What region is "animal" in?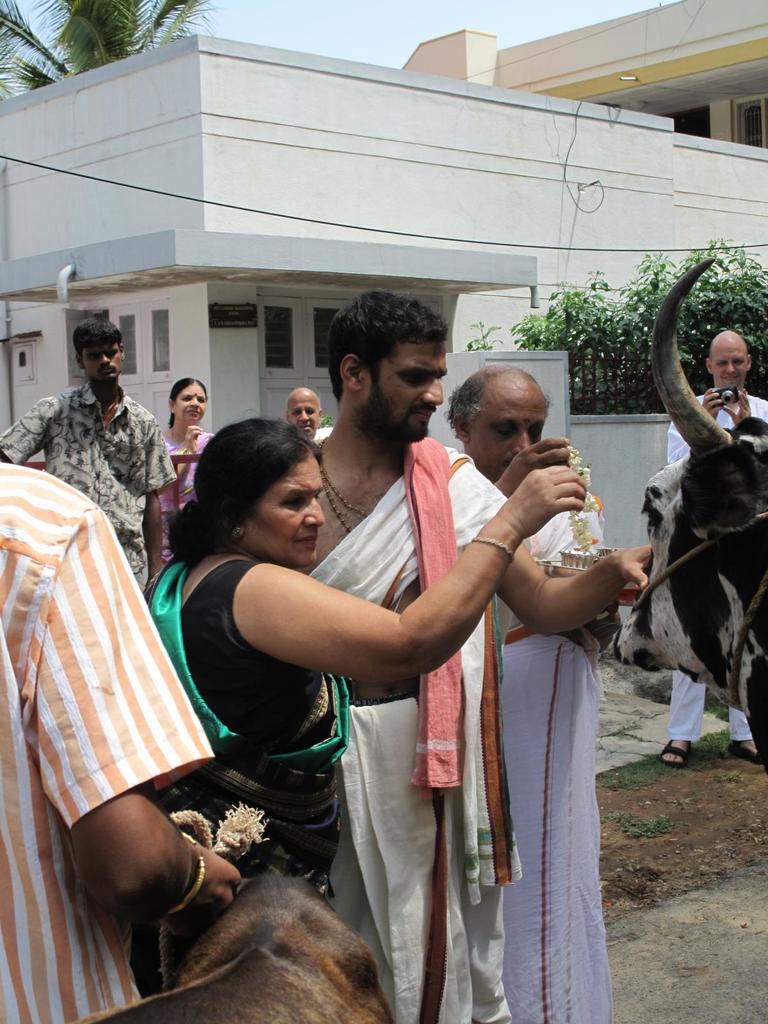
bbox=[611, 259, 767, 748].
